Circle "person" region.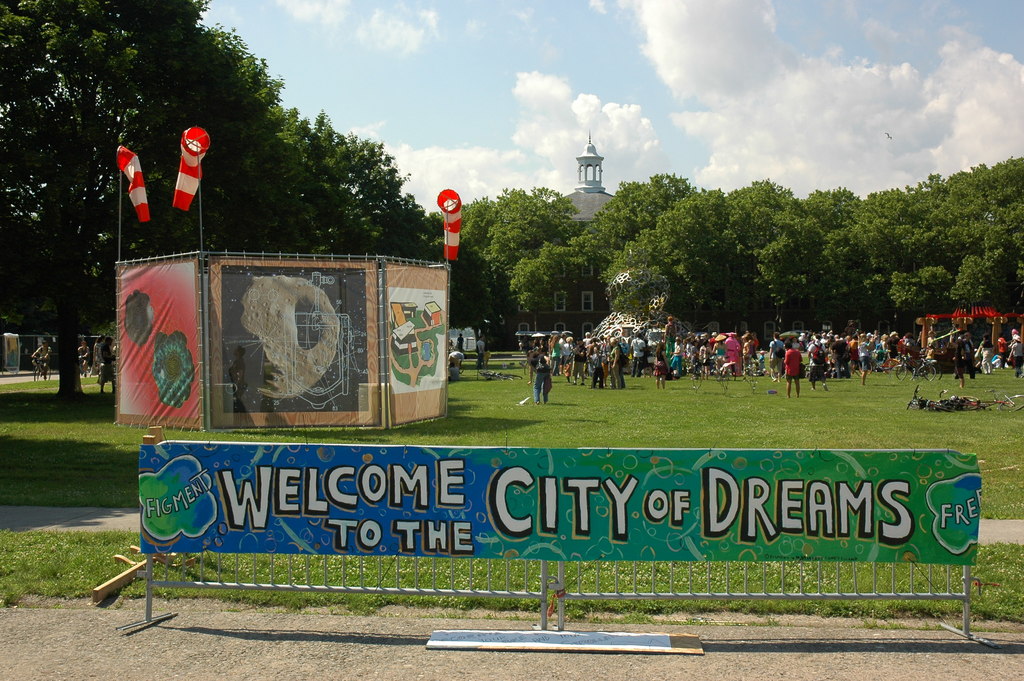
Region: 99,334,118,392.
